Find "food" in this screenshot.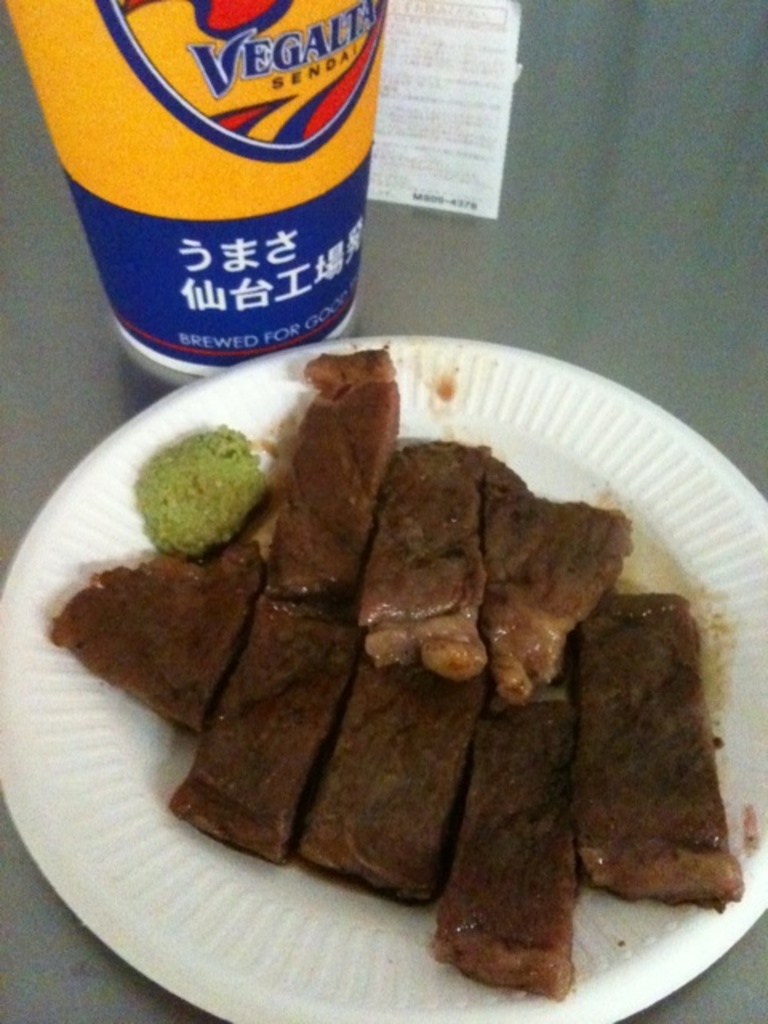
The bounding box for "food" is [left=301, top=635, right=470, bottom=906].
